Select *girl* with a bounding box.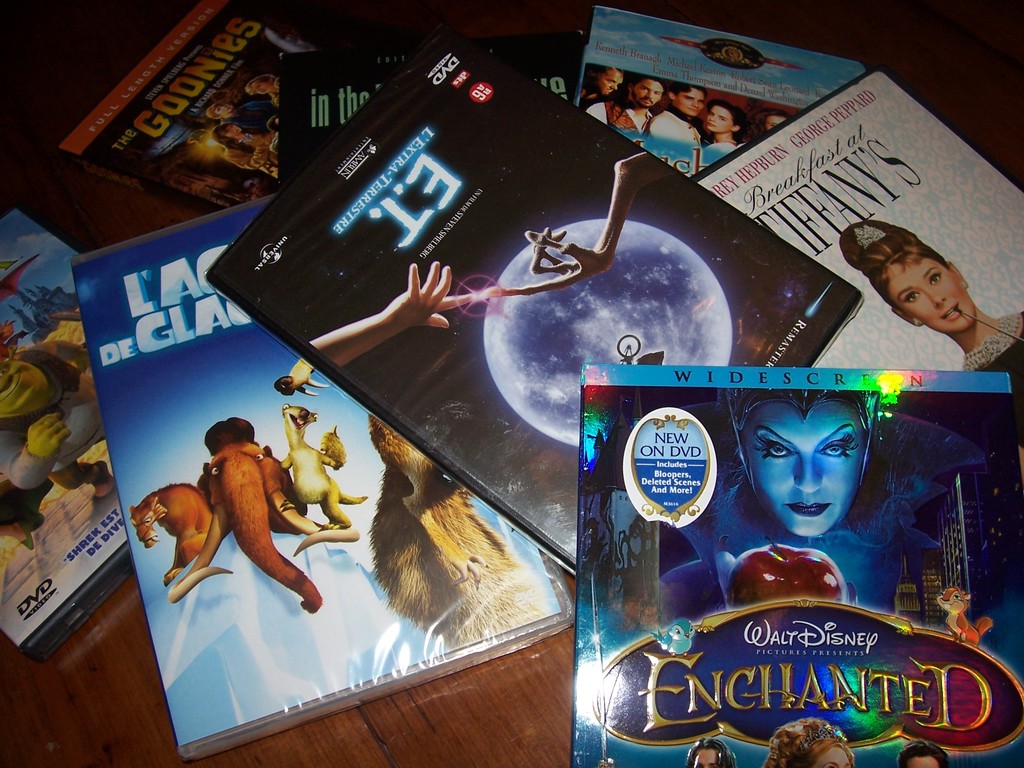
704 100 749 161.
